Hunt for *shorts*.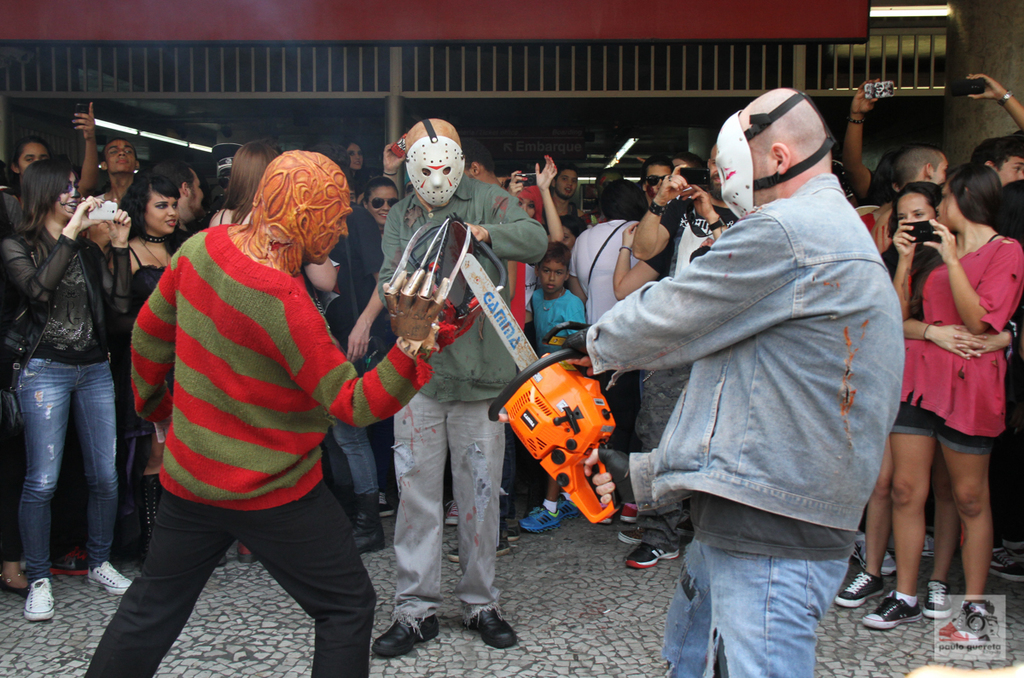
Hunted down at (899, 308, 1011, 461).
